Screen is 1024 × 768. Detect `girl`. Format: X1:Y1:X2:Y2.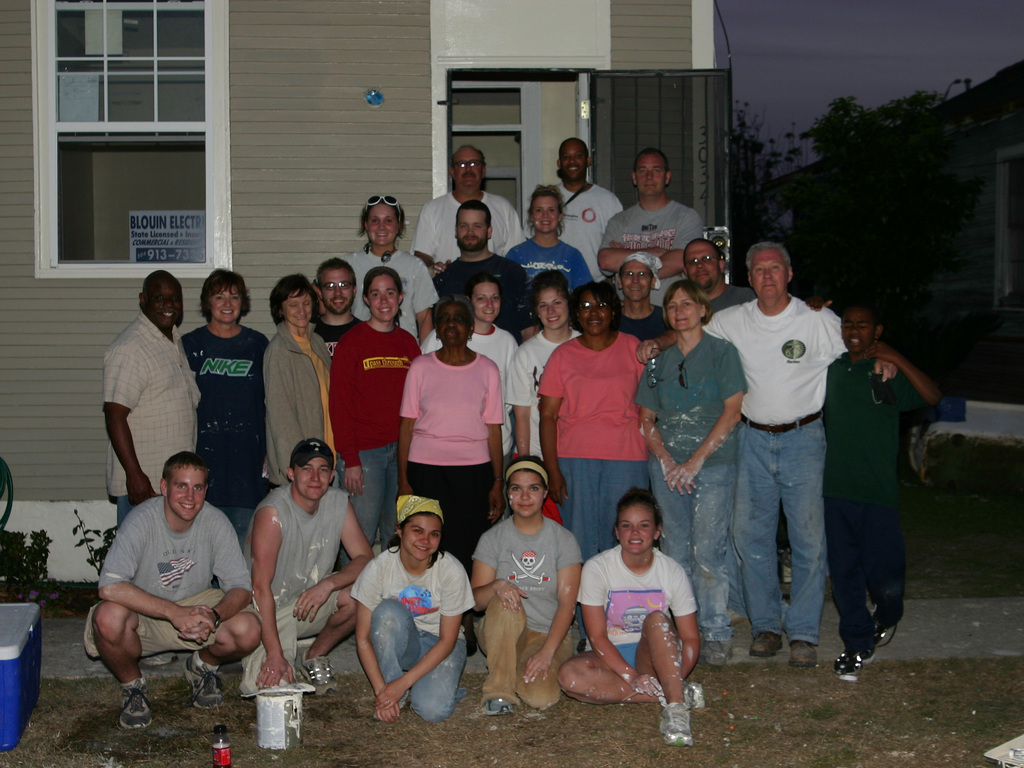
328:267:417:536.
